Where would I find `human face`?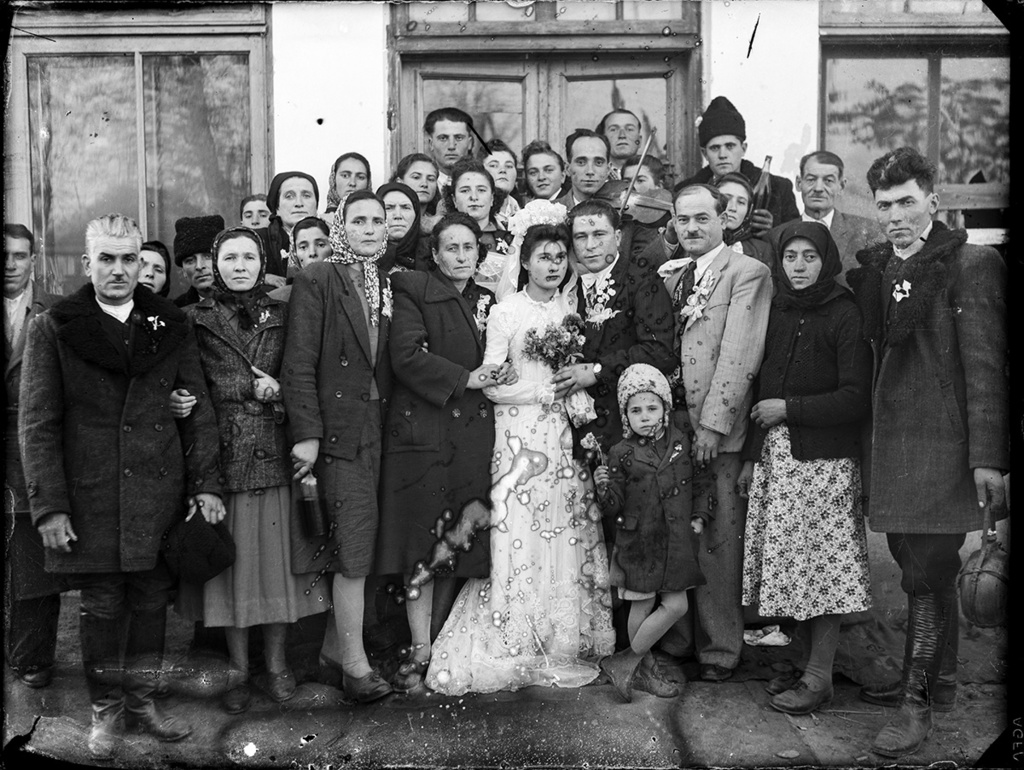
At x1=277 y1=178 x2=316 y2=225.
